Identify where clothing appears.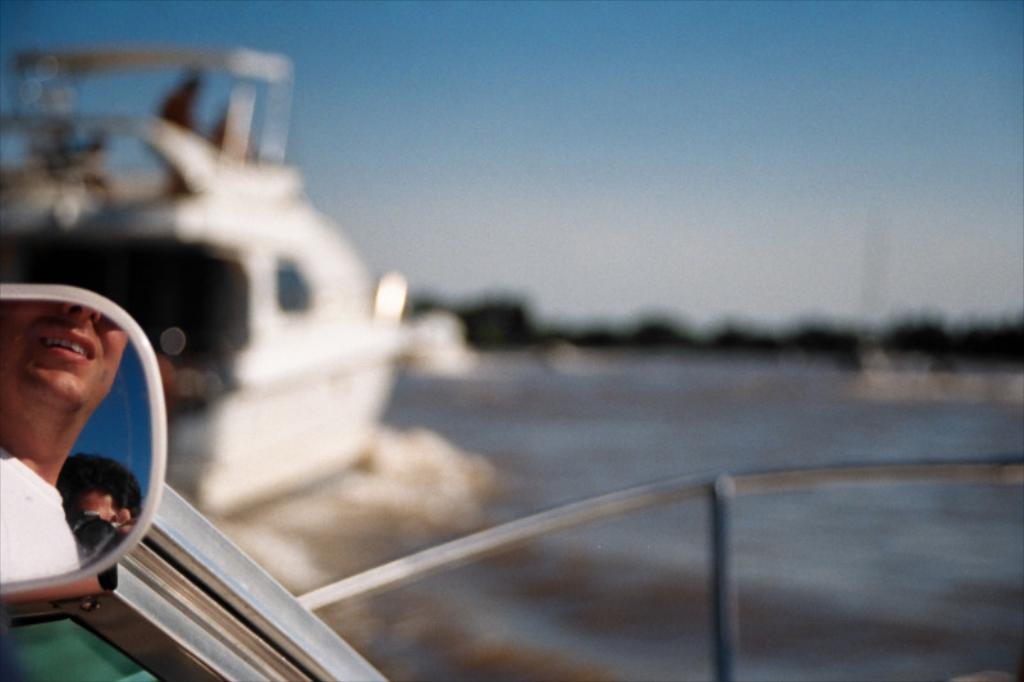
Appears at box(0, 439, 82, 591).
